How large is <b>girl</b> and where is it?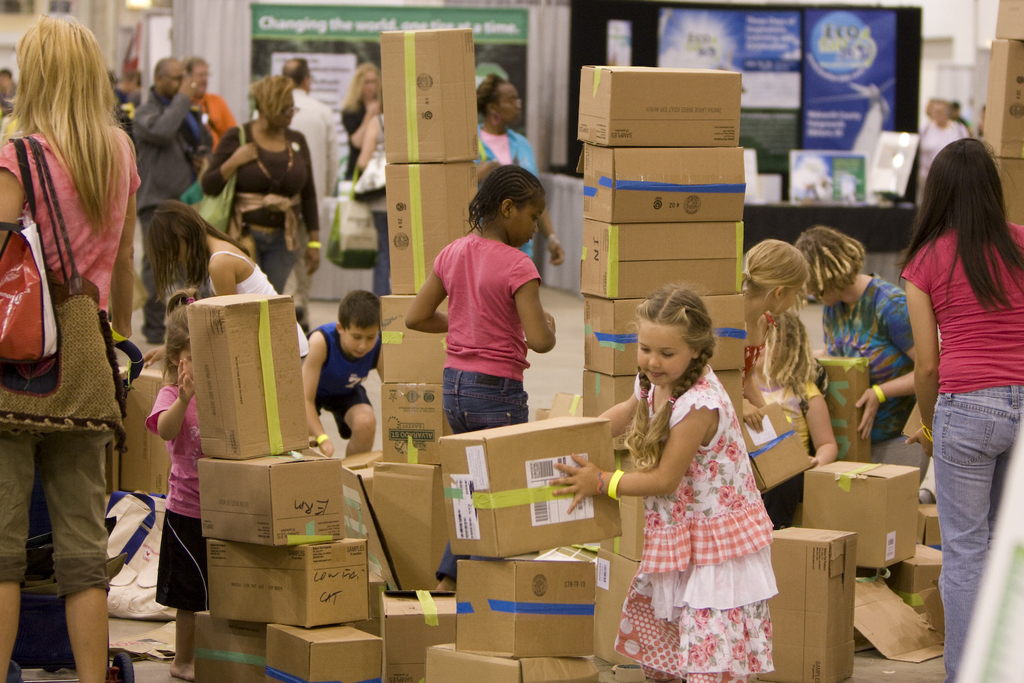
Bounding box: (left=145, top=285, right=211, bottom=682).
